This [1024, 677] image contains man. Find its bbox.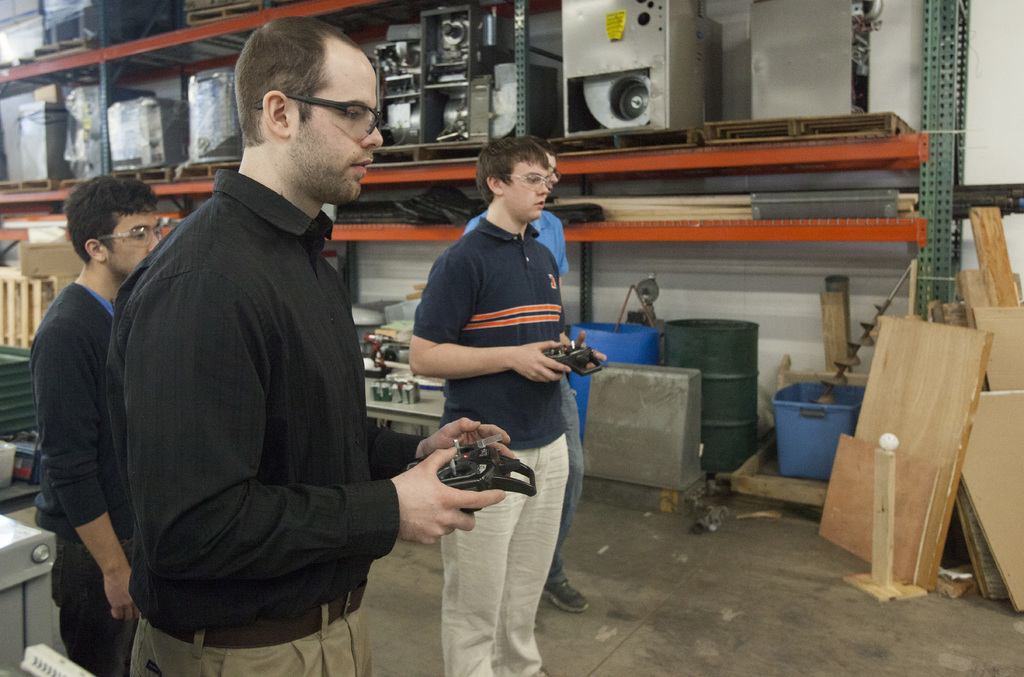
x1=467, y1=134, x2=582, y2=630.
